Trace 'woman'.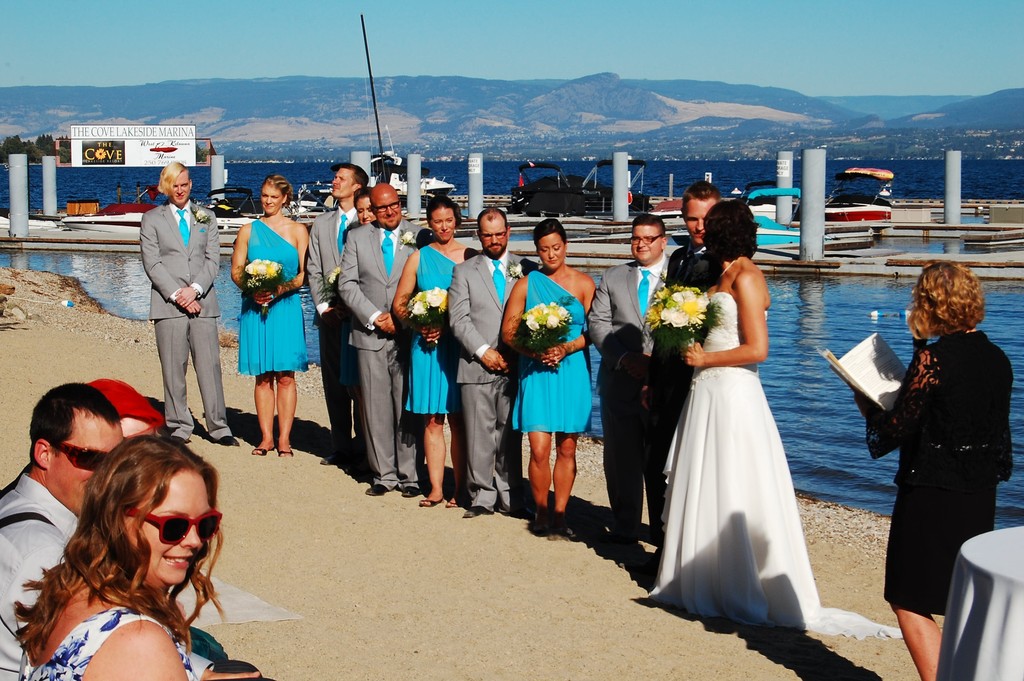
Traced to x1=851, y1=259, x2=1013, y2=680.
